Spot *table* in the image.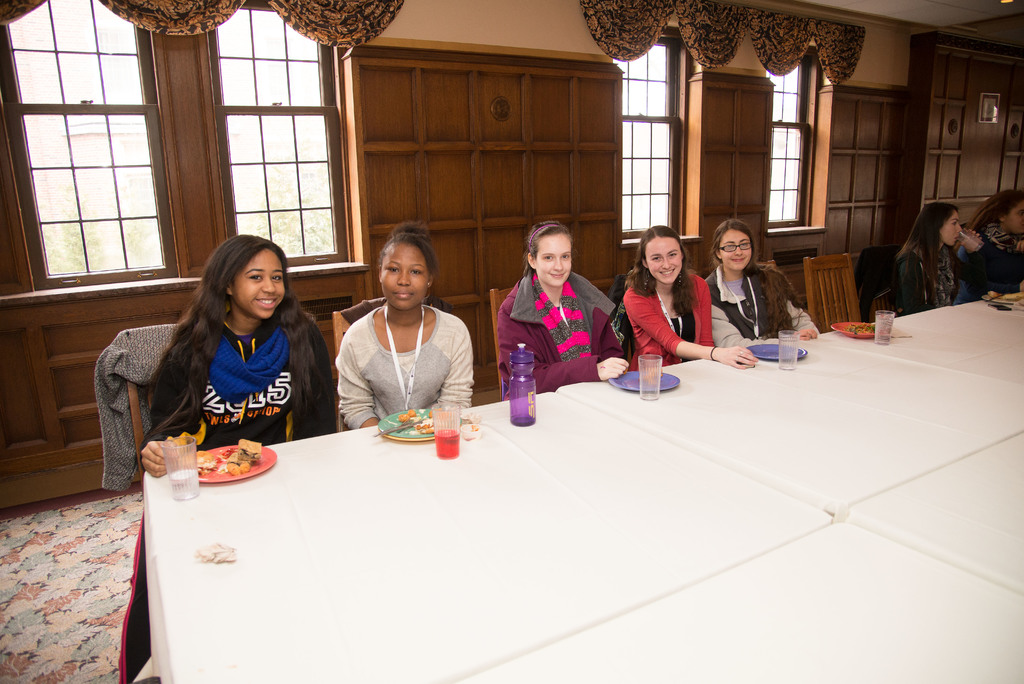
*table* found at 95, 343, 972, 674.
